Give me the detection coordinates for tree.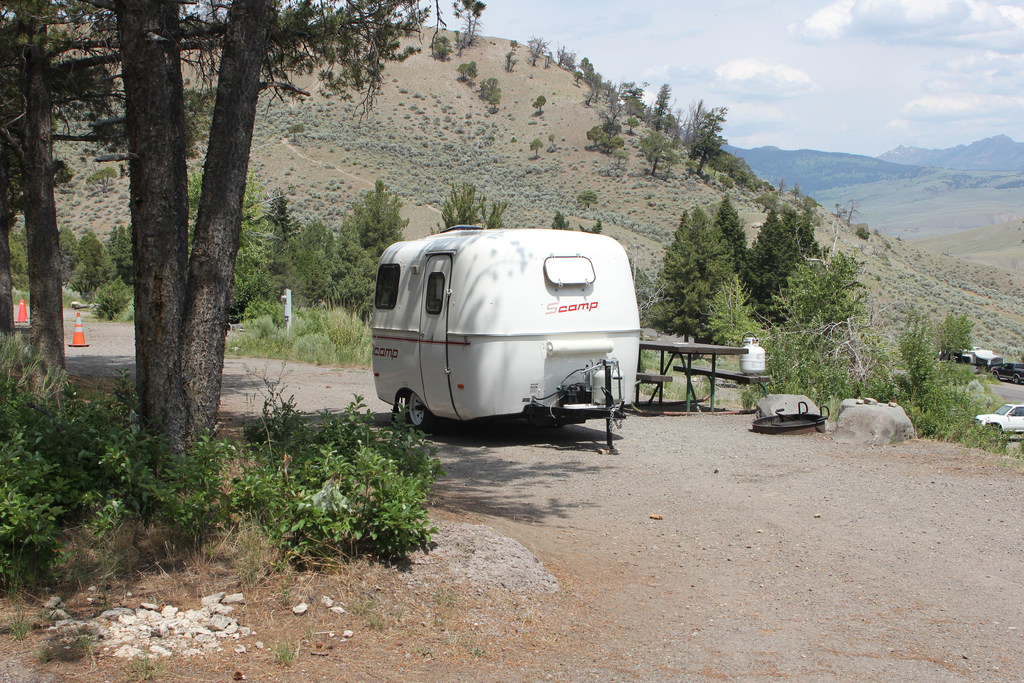
<box>531,95,548,120</box>.
